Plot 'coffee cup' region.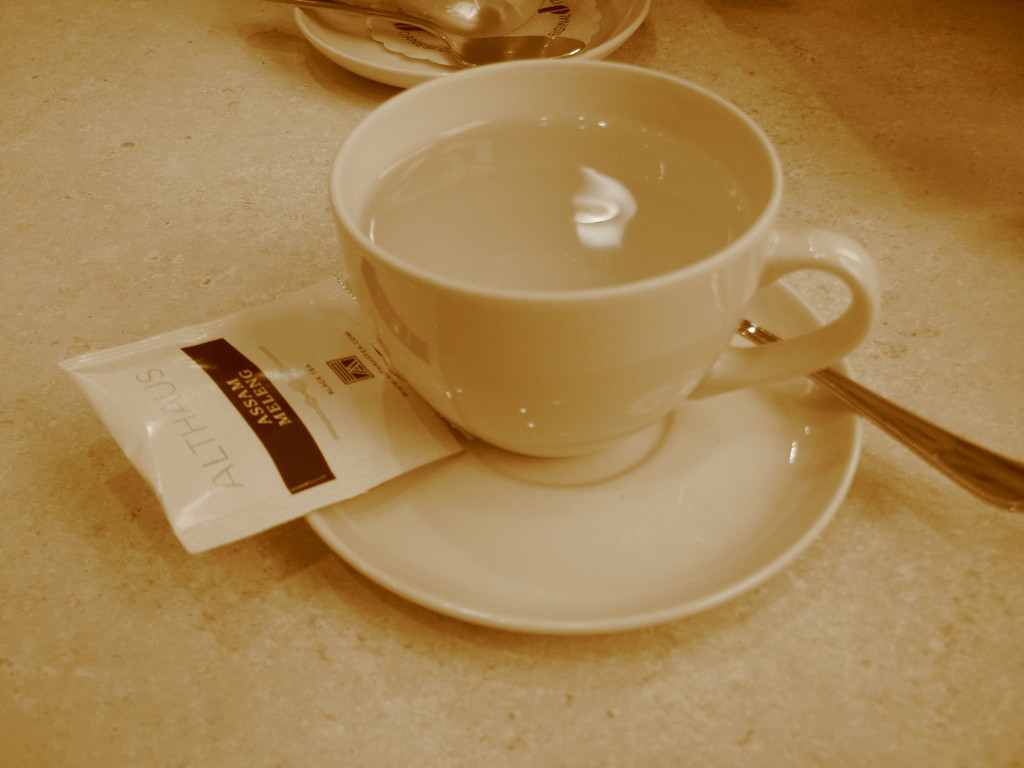
Plotted at box(329, 57, 881, 458).
